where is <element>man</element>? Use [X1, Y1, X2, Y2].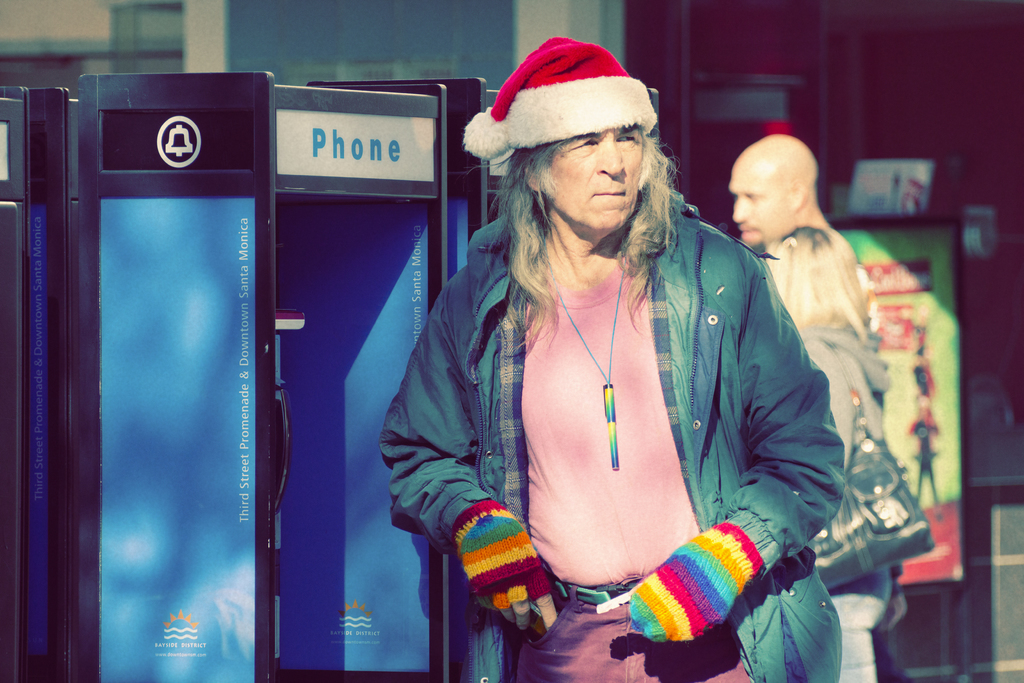
[377, 29, 845, 682].
